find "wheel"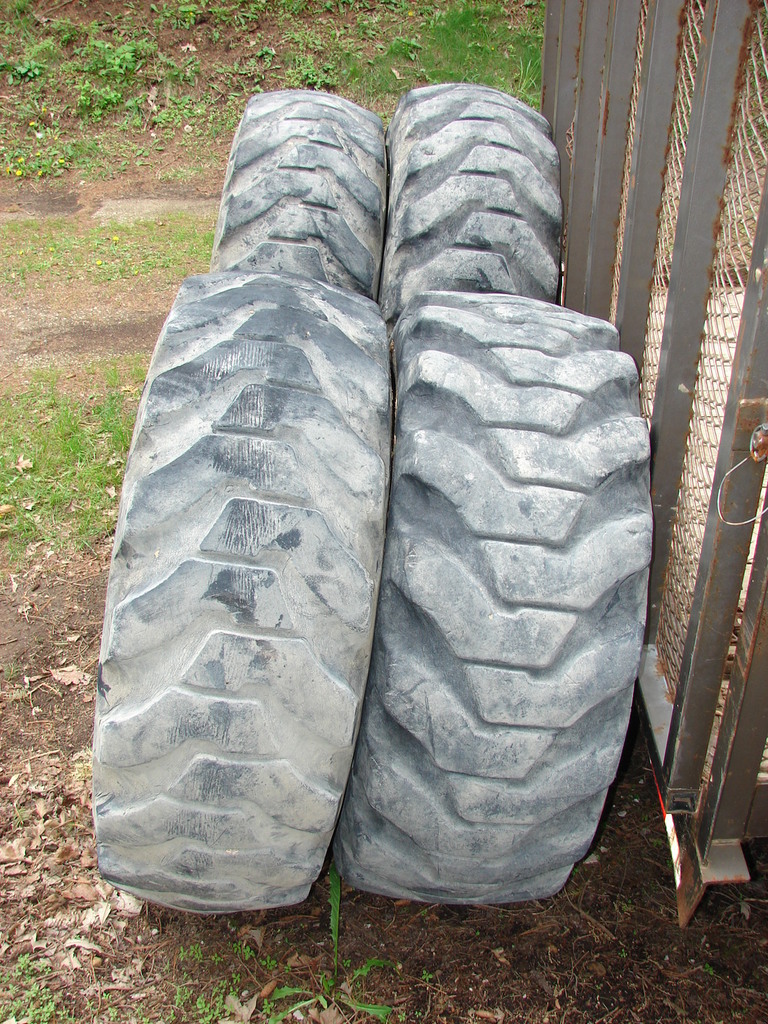
x1=212, y1=90, x2=387, y2=276
